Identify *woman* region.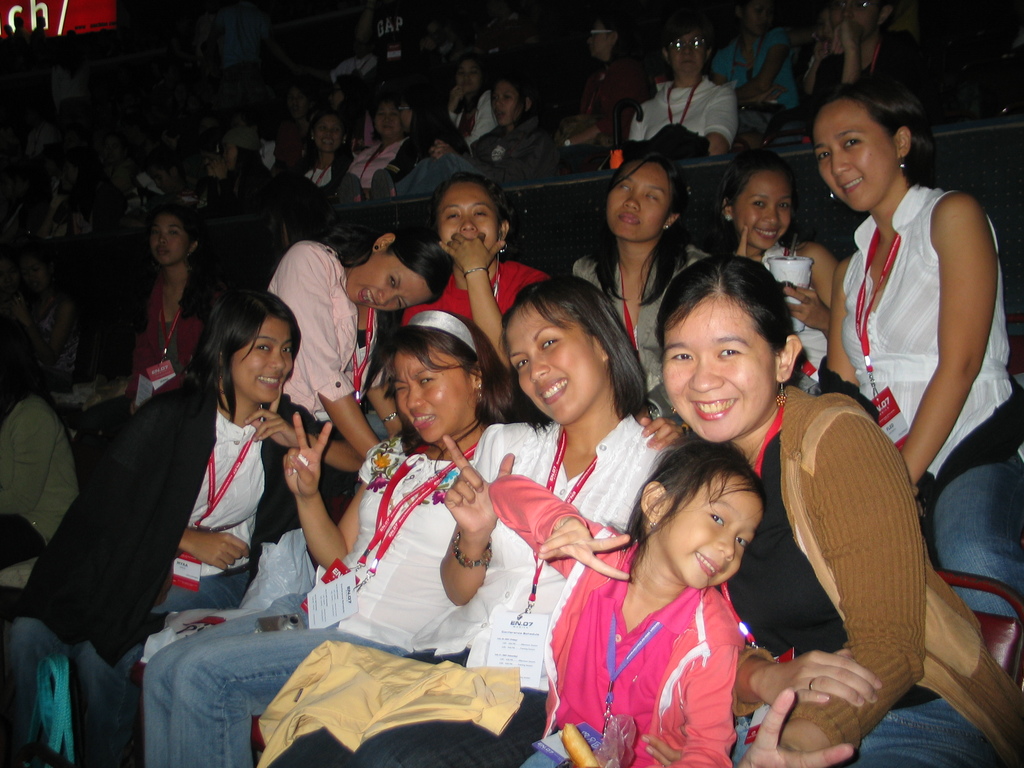
Region: x1=104 y1=127 x2=140 y2=196.
